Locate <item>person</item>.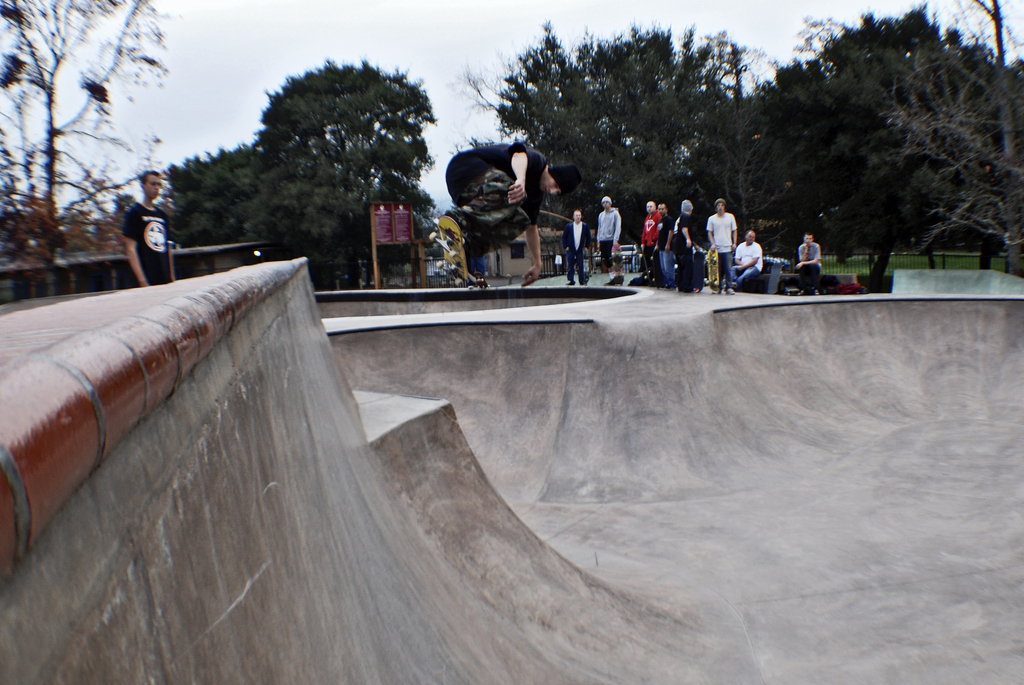
Bounding box: {"left": 641, "top": 198, "right": 664, "bottom": 282}.
